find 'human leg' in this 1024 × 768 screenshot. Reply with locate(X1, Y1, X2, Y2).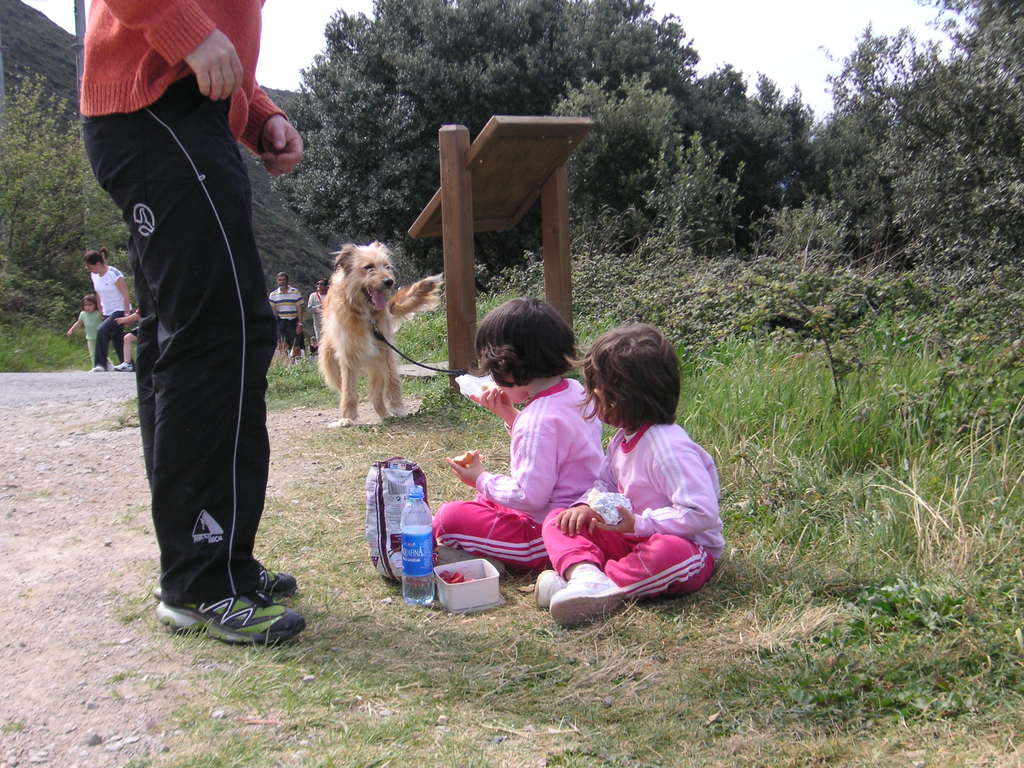
locate(138, 70, 298, 600).
